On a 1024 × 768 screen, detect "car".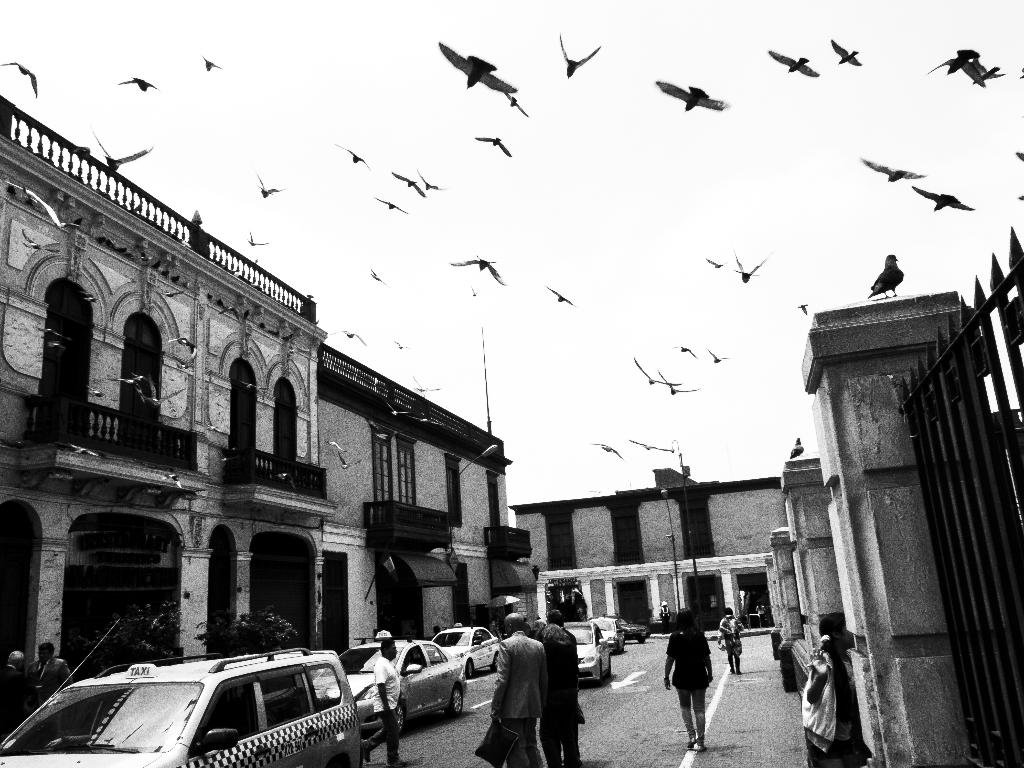
left=312, top=636, right=461, bottom=735.
